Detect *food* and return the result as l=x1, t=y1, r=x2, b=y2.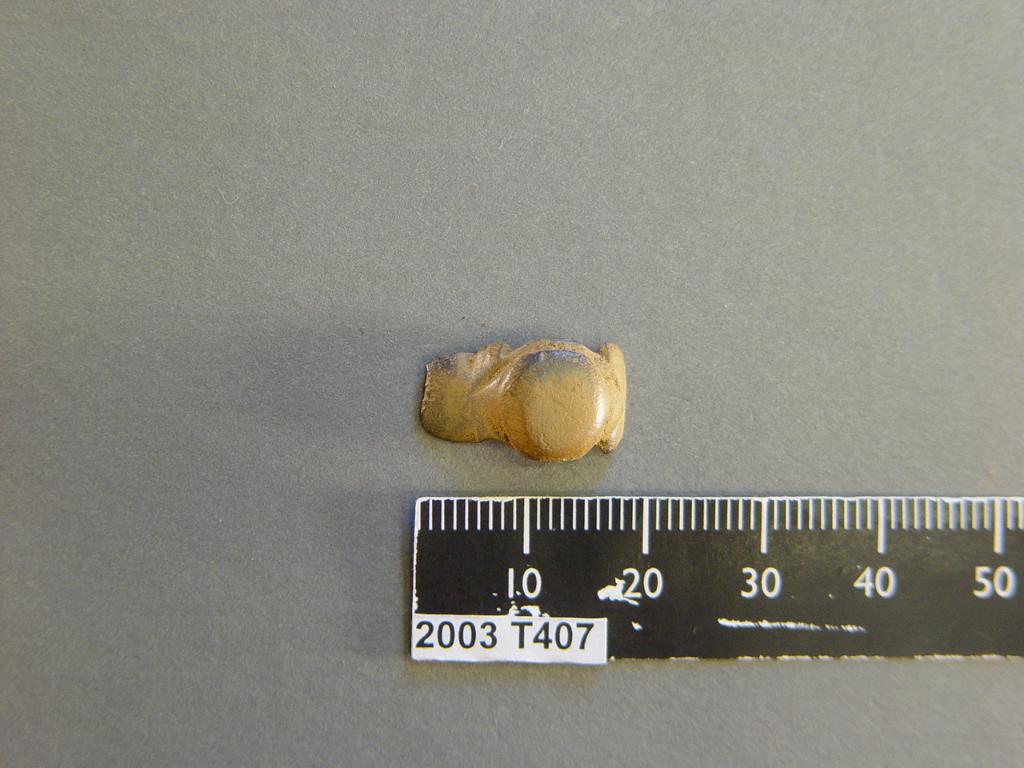
l=418, t=345, r=623, b=463.
